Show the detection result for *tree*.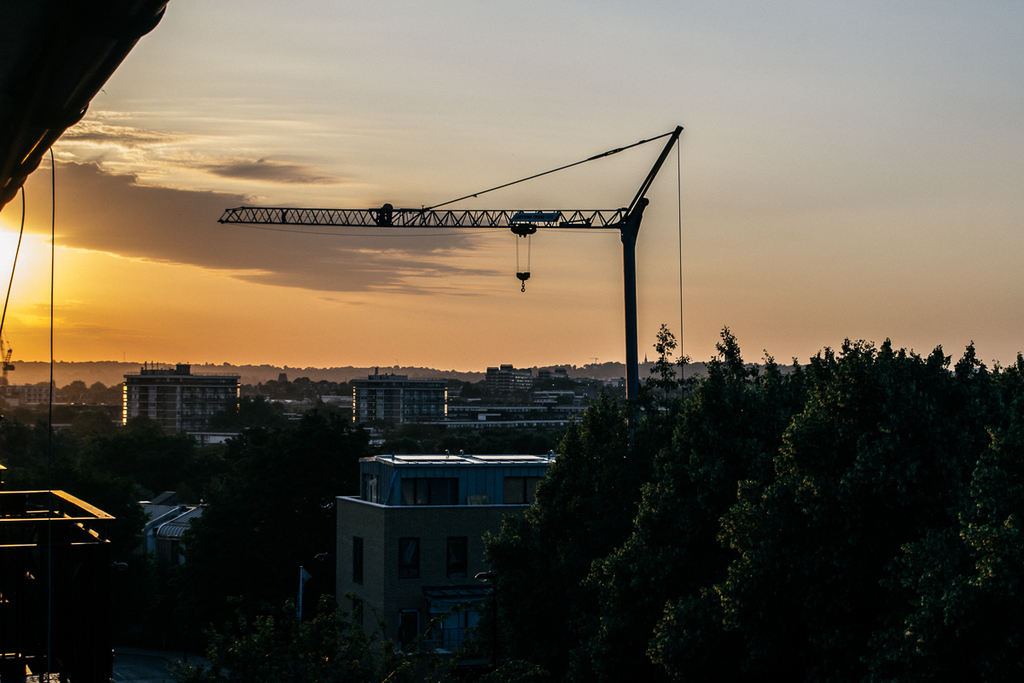
437,431,475,452.
